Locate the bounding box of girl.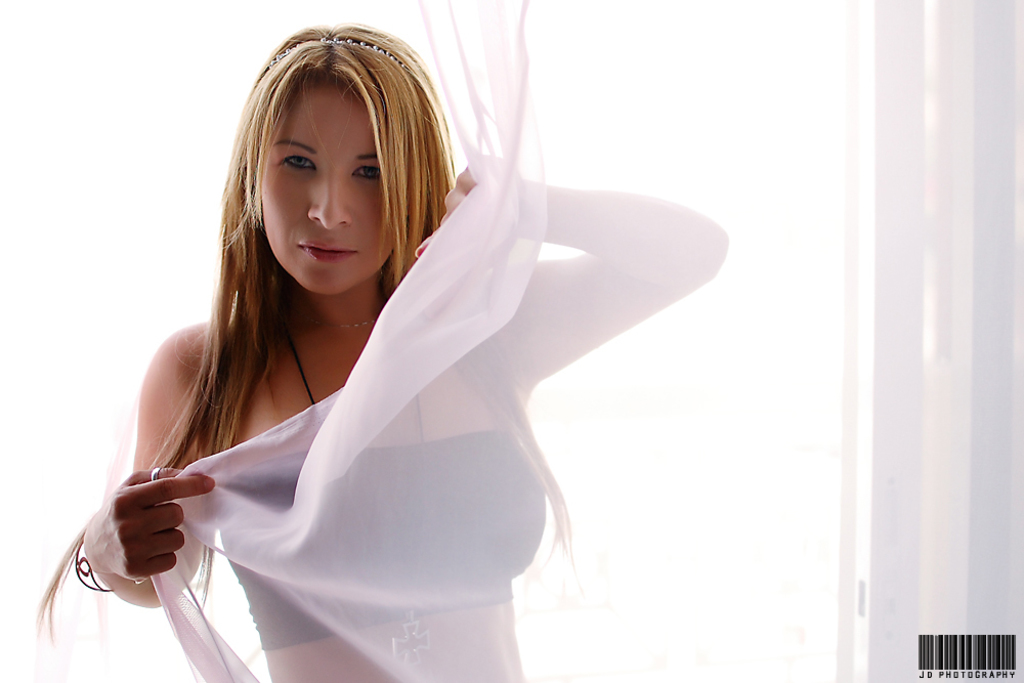
Bounding box: crop(33, 16, 734, 682).
